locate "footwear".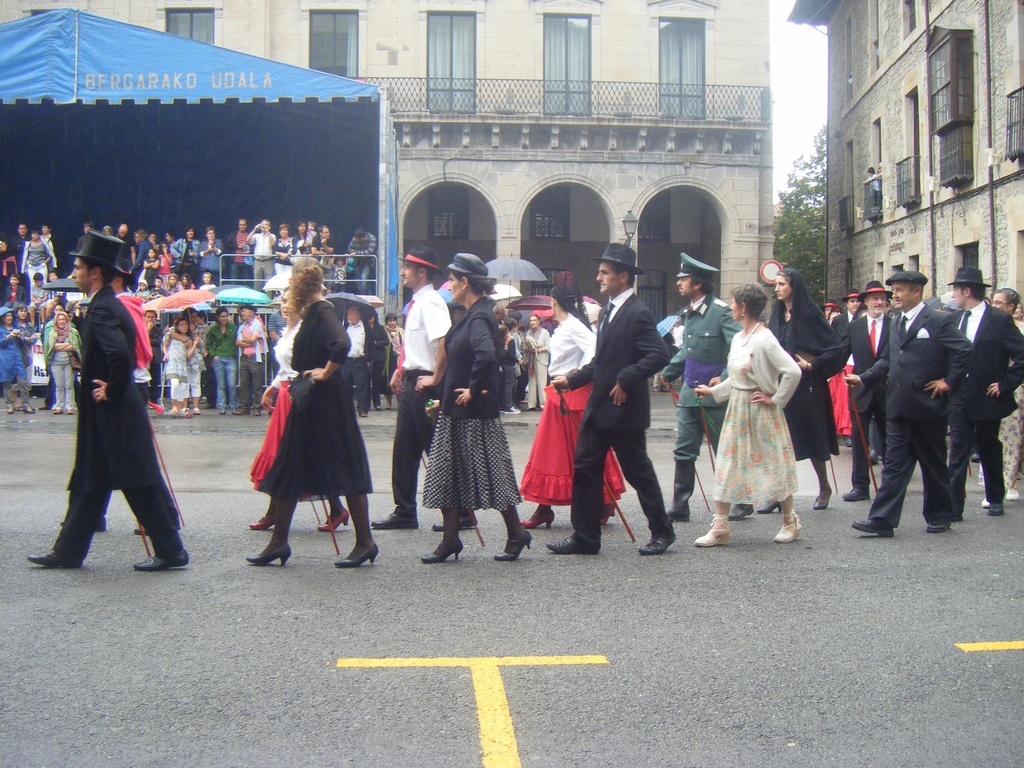
Bounding box: region(599, 502, 619, 526).
